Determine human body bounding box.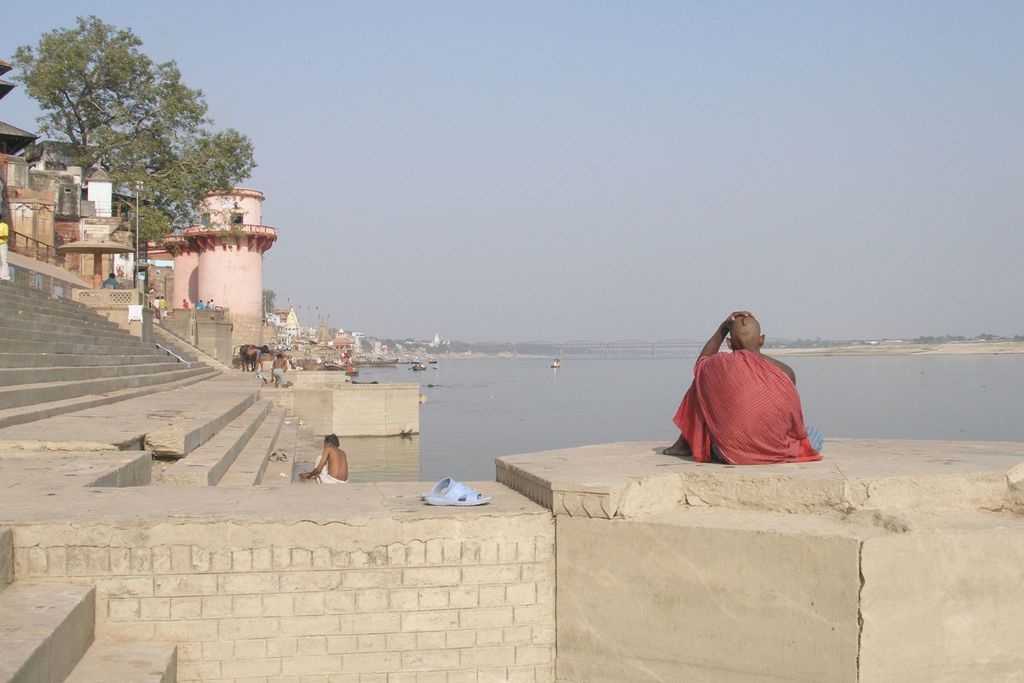
Determined: bbox=(244, 345, 265, 373).
